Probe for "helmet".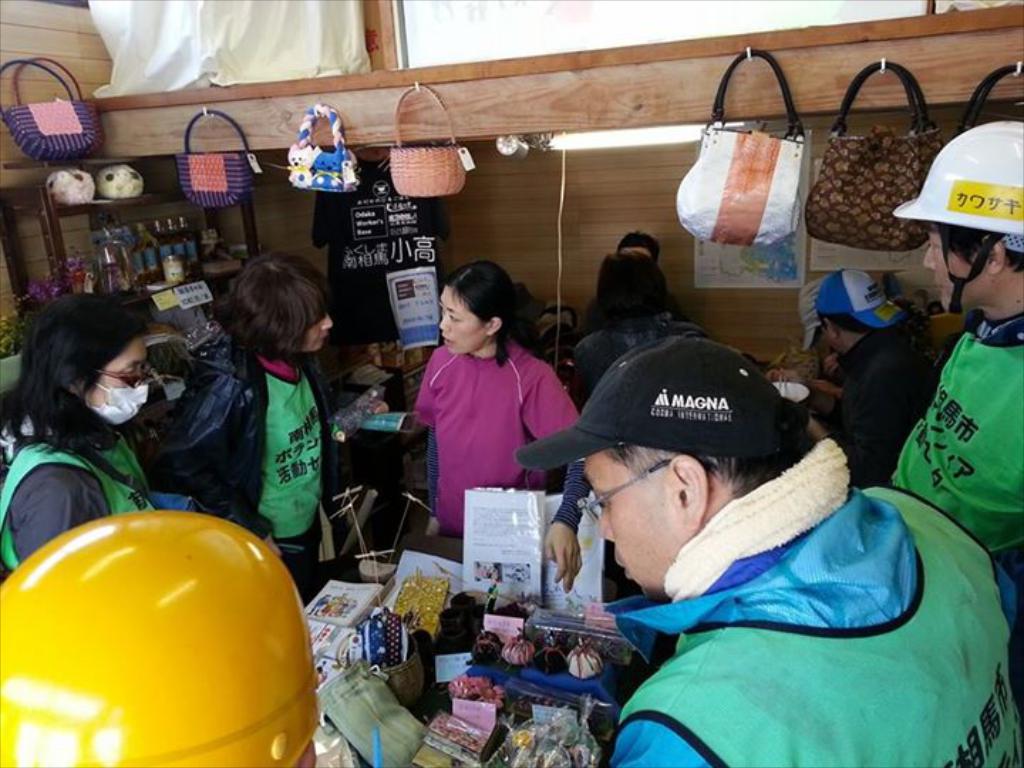
Probe result: 0, 516, 327, 767.
